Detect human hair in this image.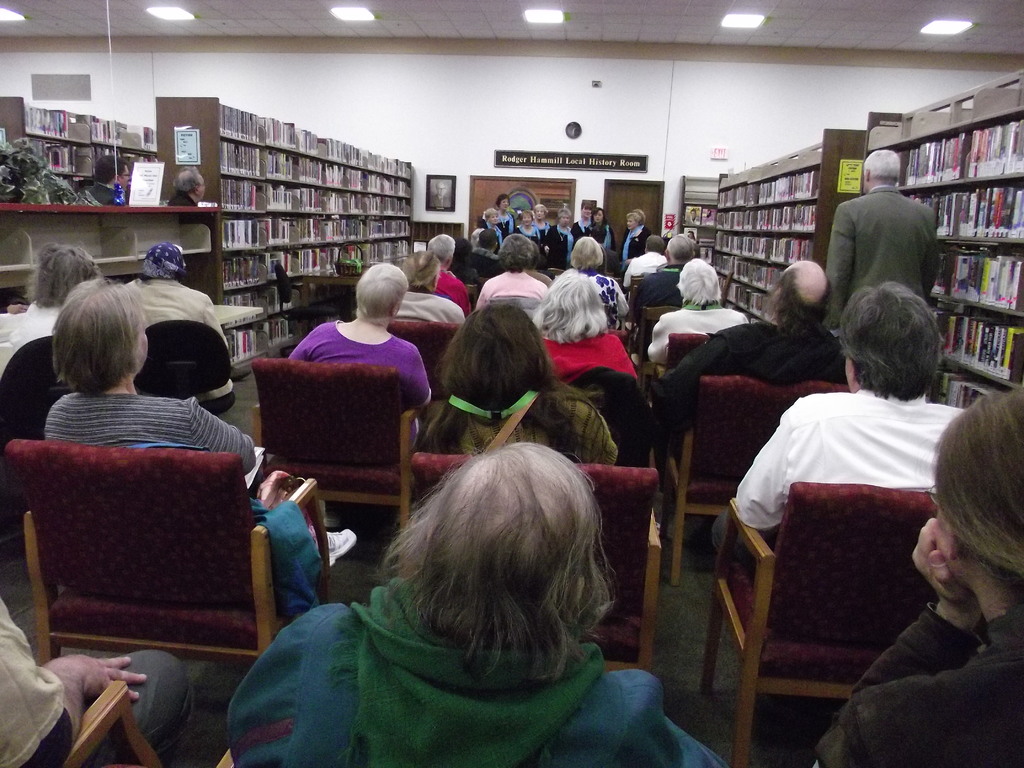
Detection: <box>934,387,1023,602</box>.
